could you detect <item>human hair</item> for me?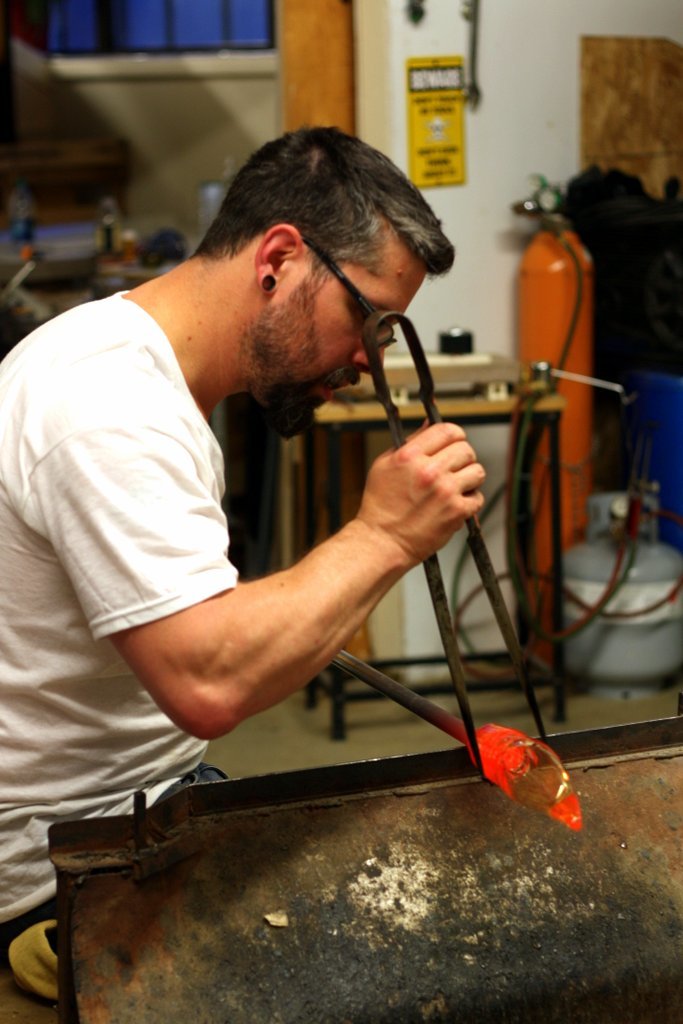
Detection result: 188/124/434/312.
